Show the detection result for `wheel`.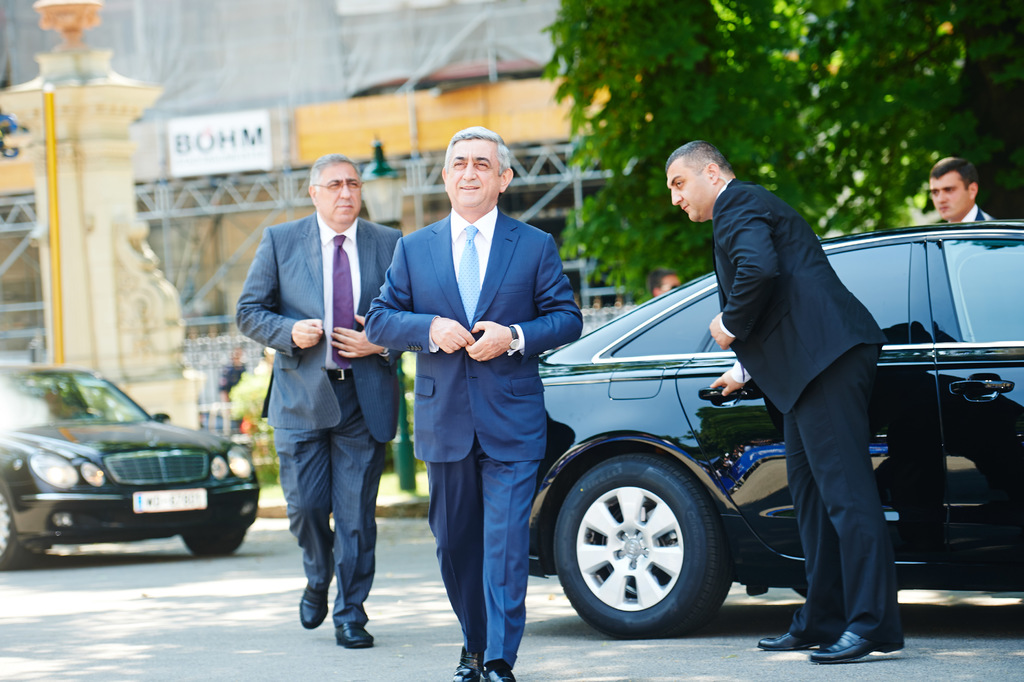
x1=0 y1=479 x2=35 y2=569.
